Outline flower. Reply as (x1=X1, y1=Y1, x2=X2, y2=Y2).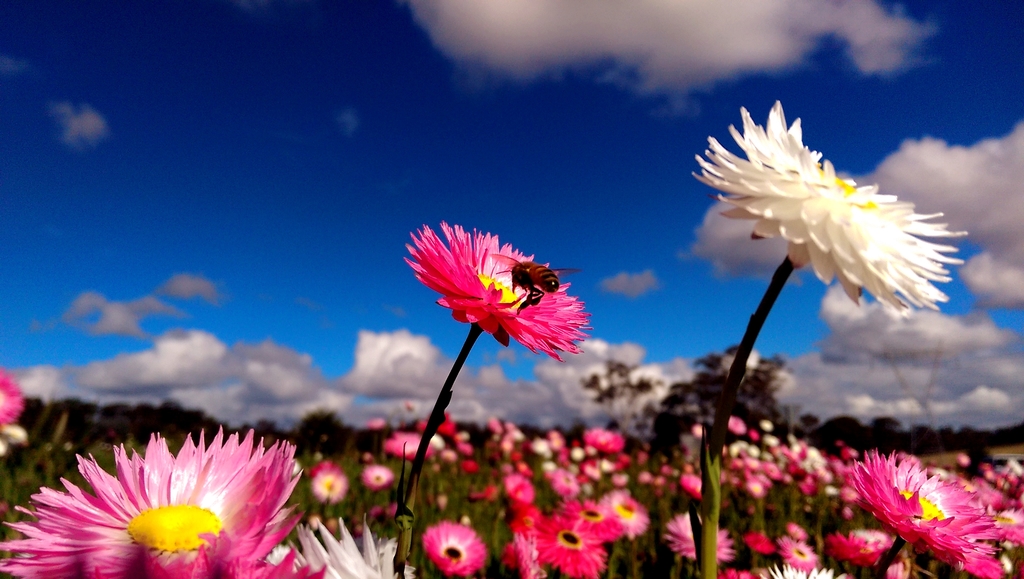
(x1=689, y1=96, x2=970, y2=321).
